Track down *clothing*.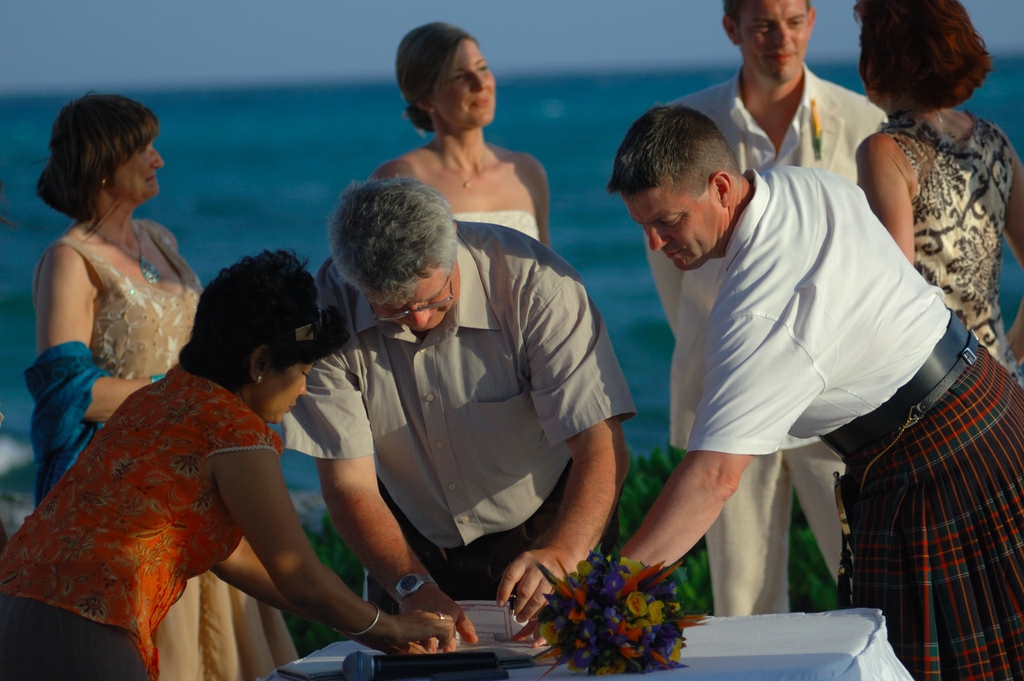
Tracked to (872,109,1023,383).
